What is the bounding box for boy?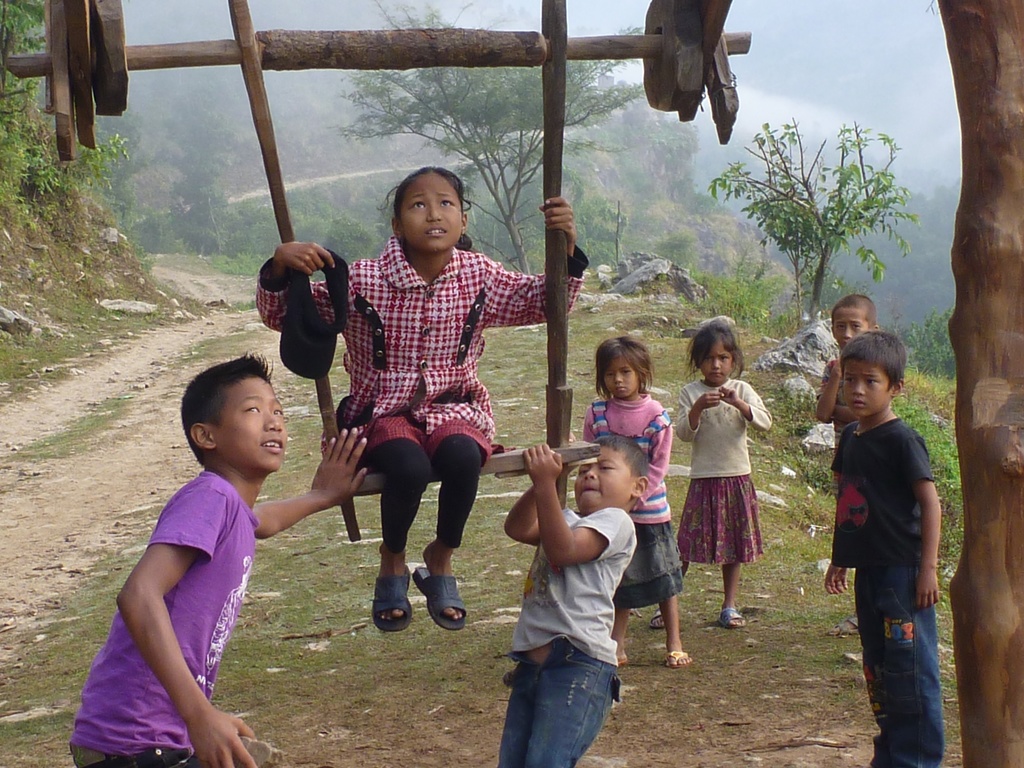
807:321:954:753.
